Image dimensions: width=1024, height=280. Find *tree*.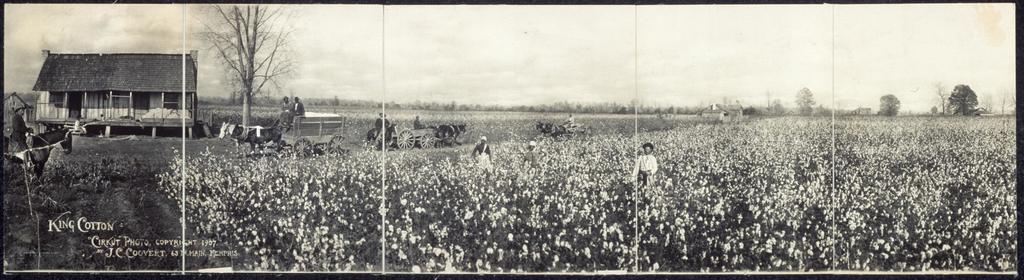
bbox=[879, 93, 903, 114].
